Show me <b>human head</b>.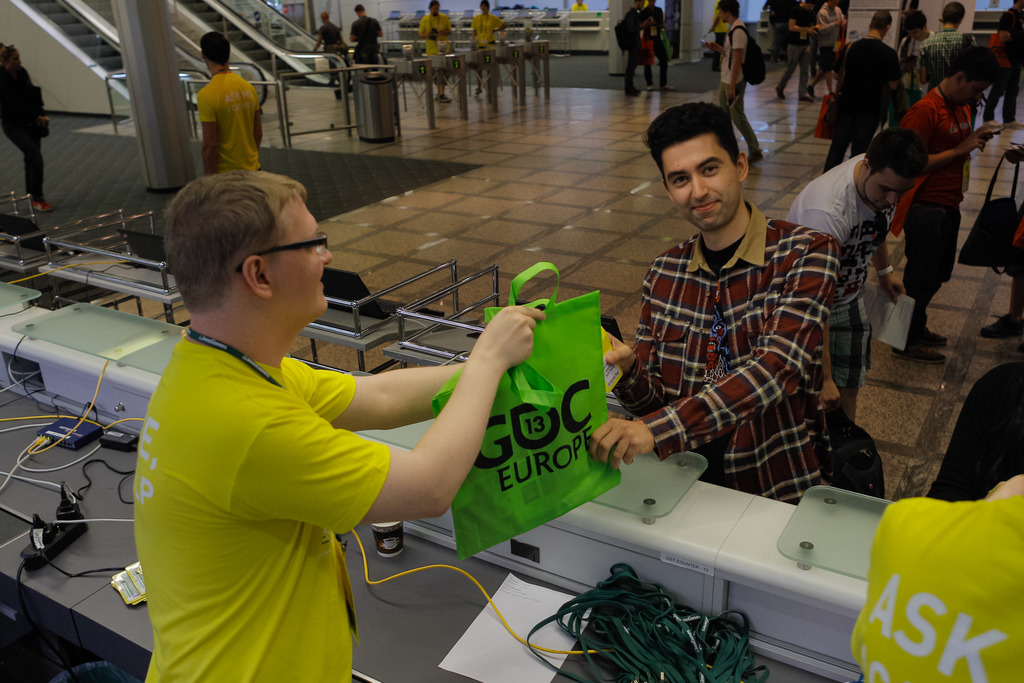
<b>human head</b> is here: (480,0,490,15).
